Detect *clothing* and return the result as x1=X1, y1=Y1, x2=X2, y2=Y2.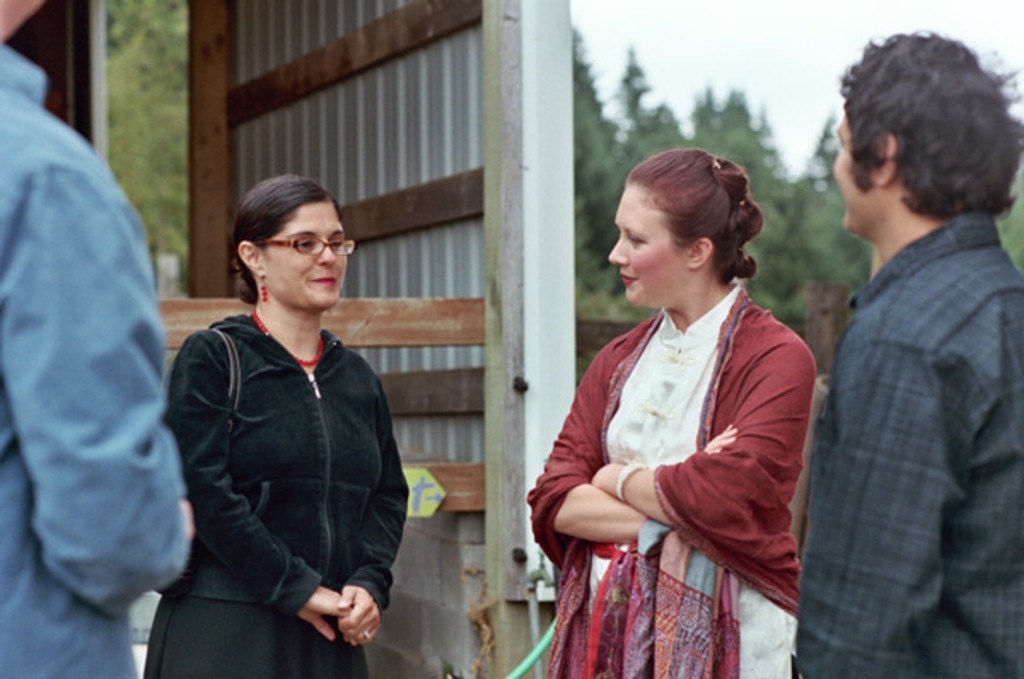
x1=797, y1=212, x2=1022, y2=677.
